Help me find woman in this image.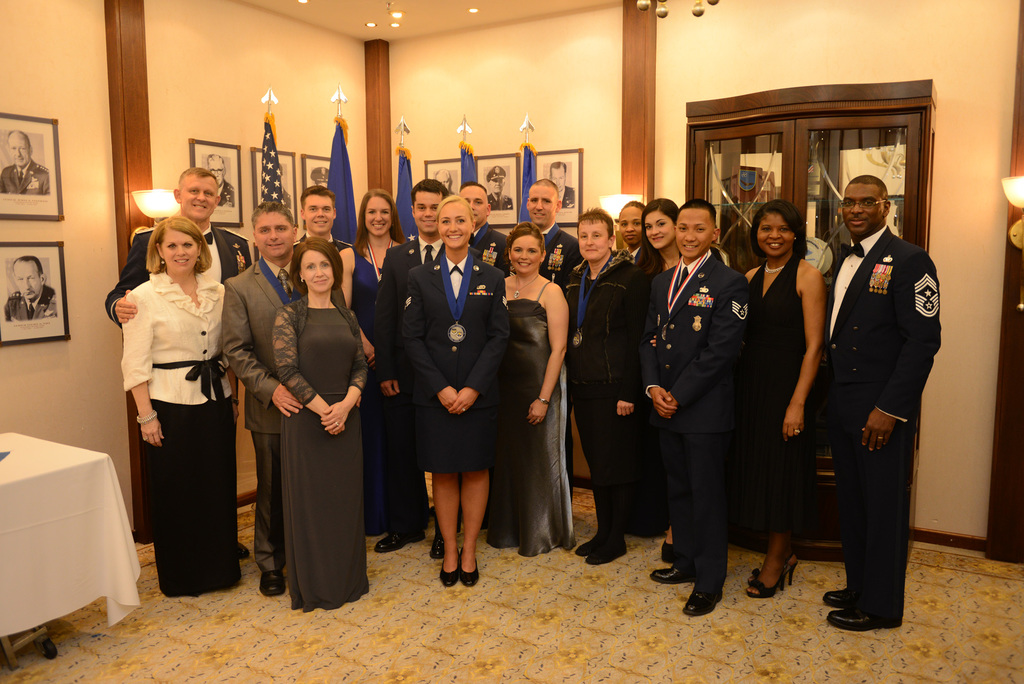
Found it: region(615, 197, 670, 537).
